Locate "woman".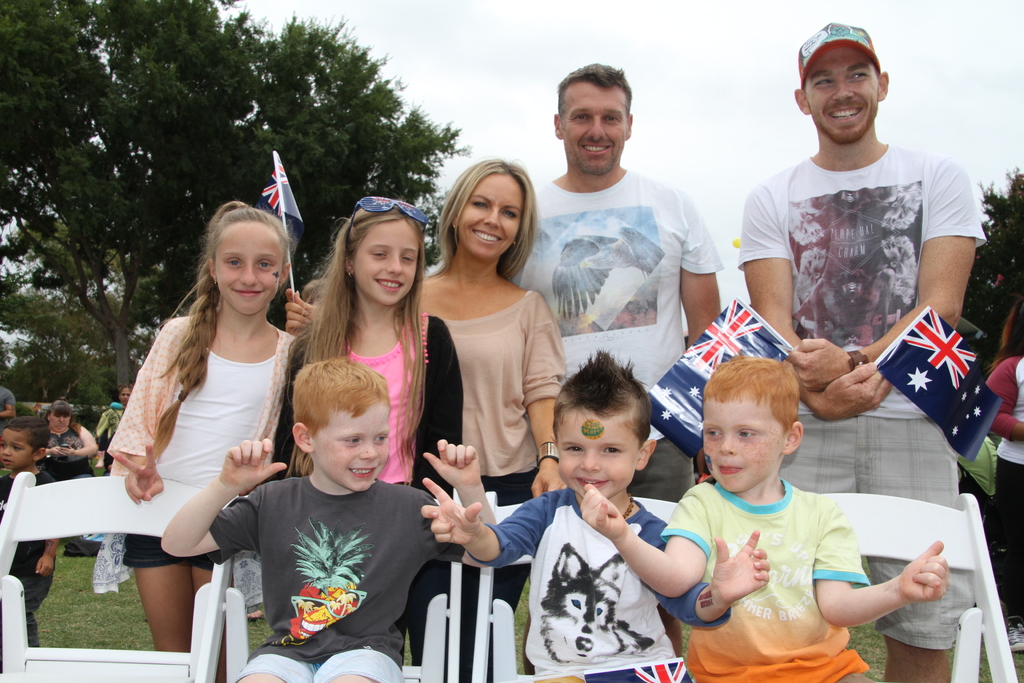
Bounding box: rect(981, 299, 1023, 655).
